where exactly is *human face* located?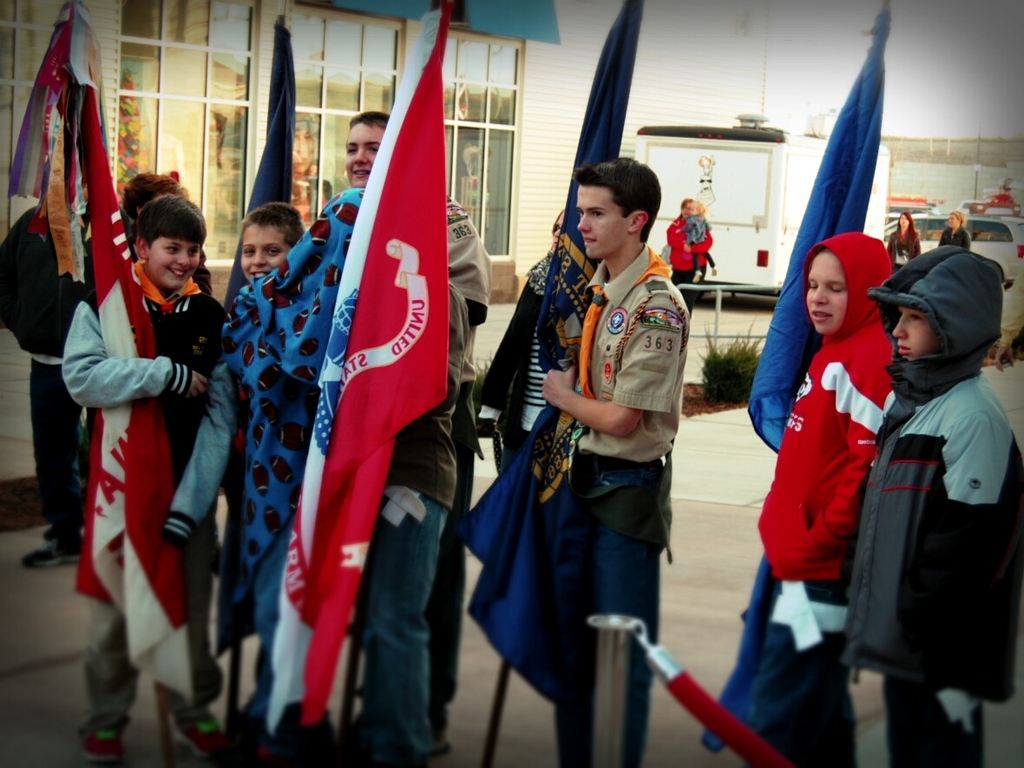
Its bounding box is bbox(151, 238, 202, 292).
